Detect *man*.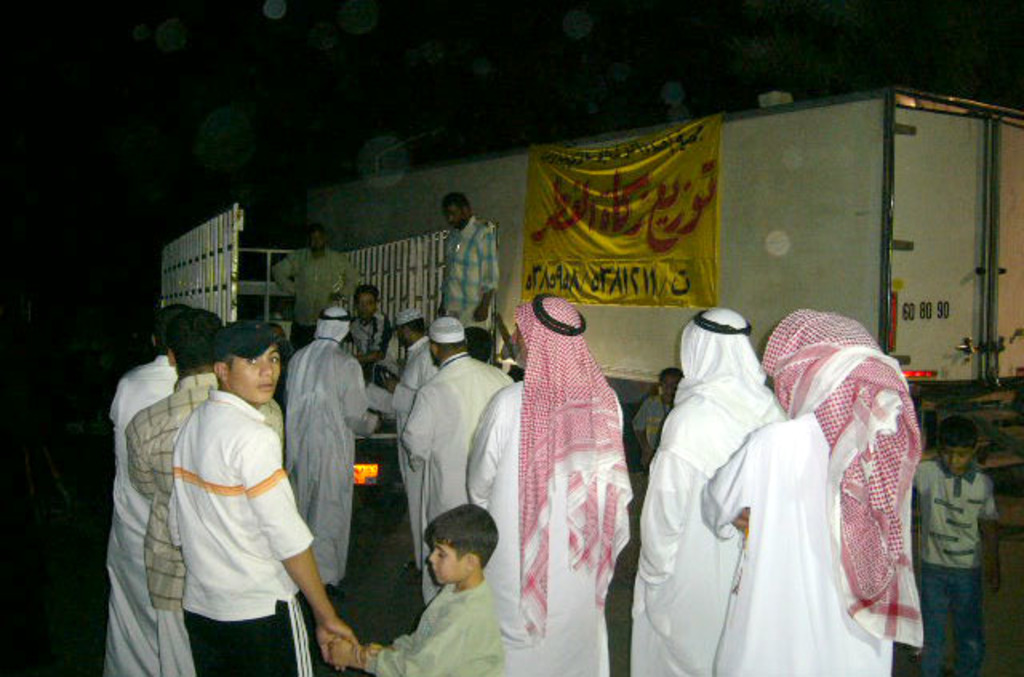
Detected at 702, 306, 925, 675.
